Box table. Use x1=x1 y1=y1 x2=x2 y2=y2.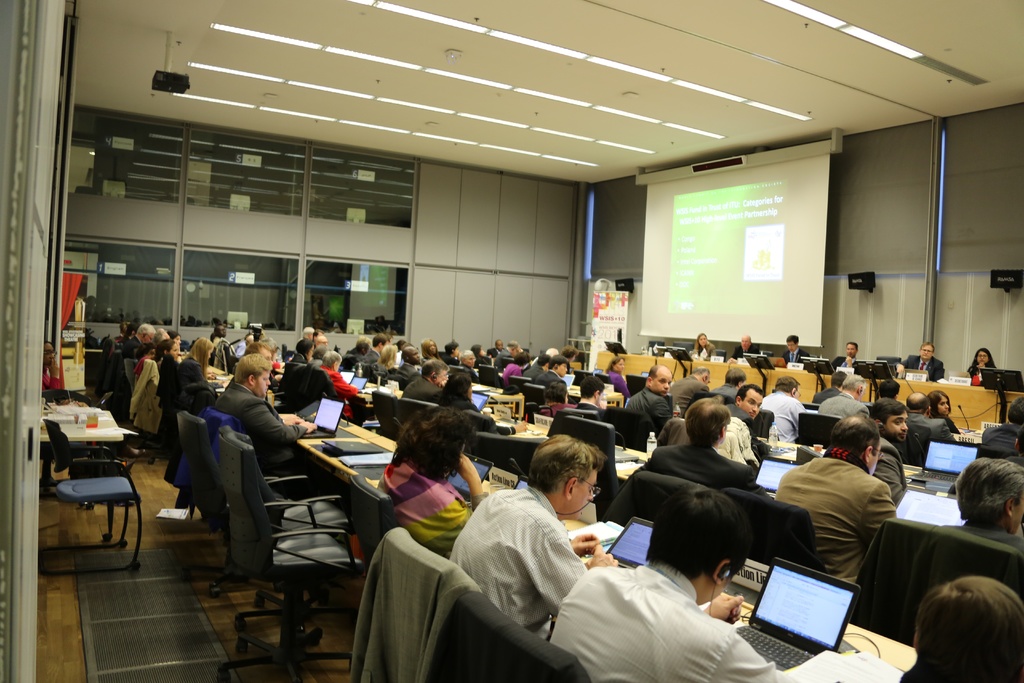
x1=565 y1=384 x2=623 y2=408.
